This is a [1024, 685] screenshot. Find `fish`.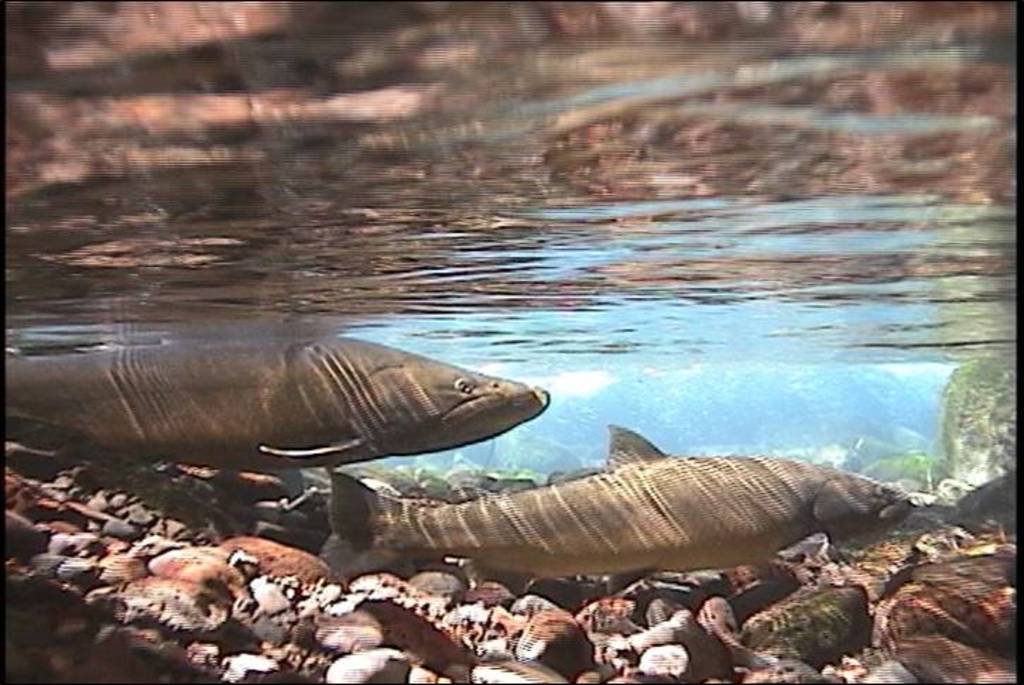
Bounding box: (3,330,555,476).
